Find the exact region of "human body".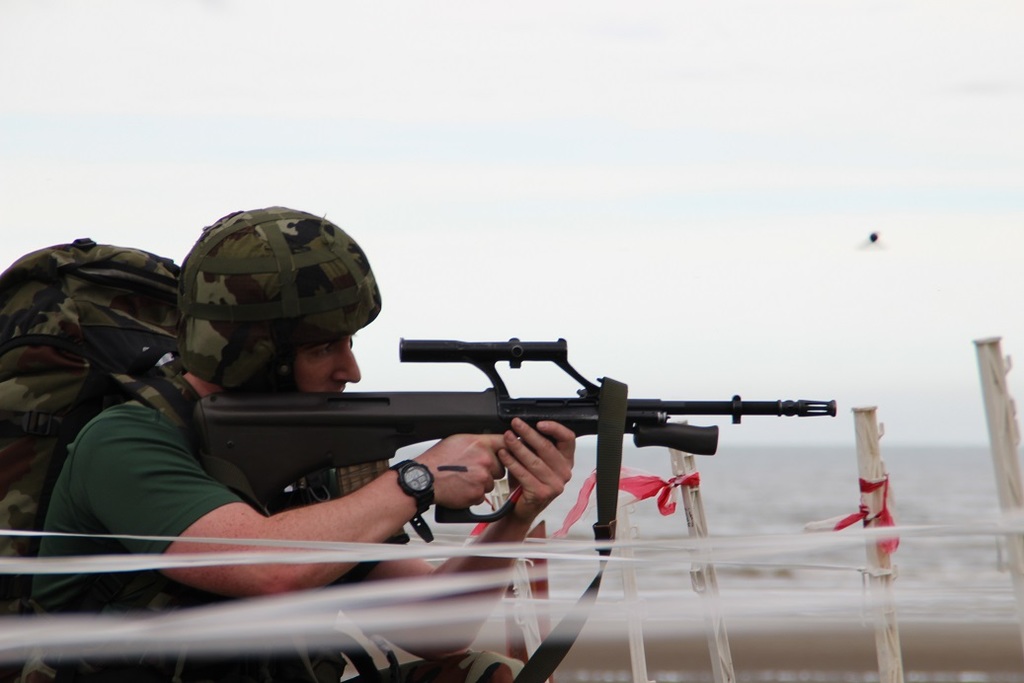
Exact region: (left=31, top=203, right=575, bottom=682).
